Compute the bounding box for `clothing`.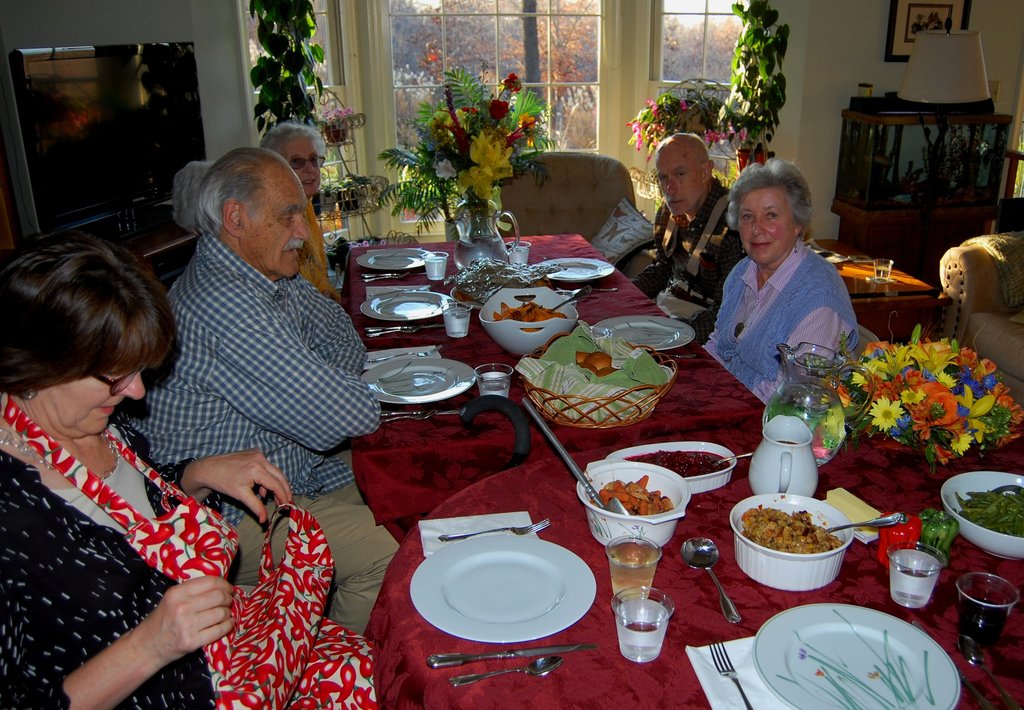
Rect(121, 189, 382, 544).
